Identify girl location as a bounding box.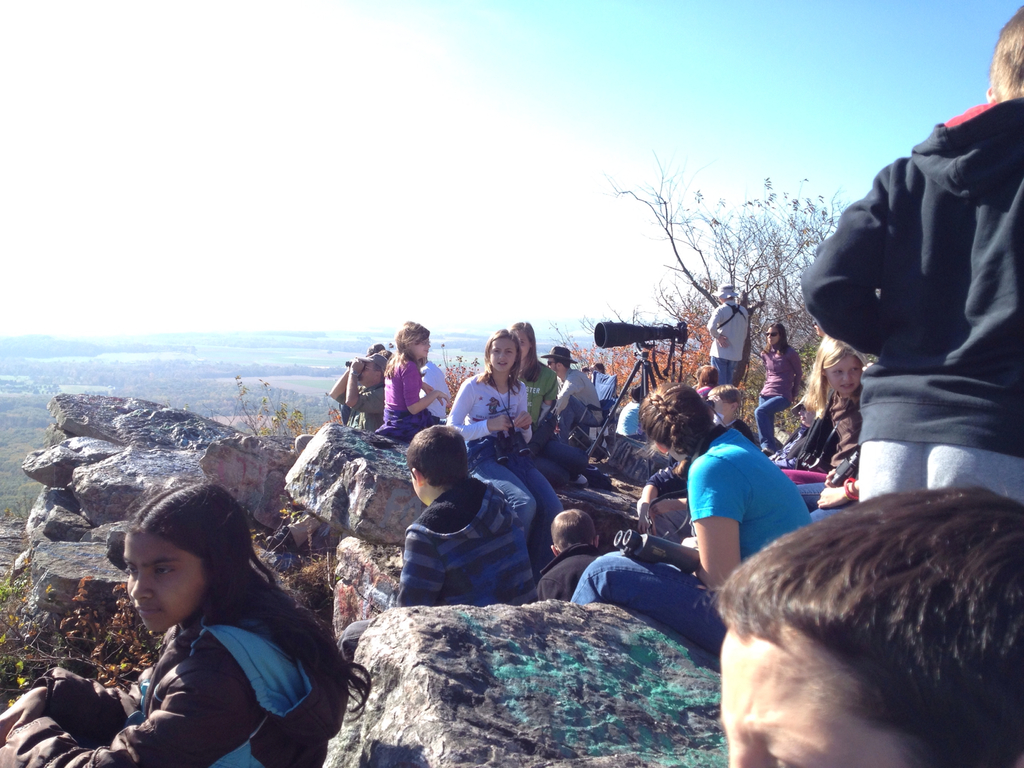
region(449, 330, 567, 575).
